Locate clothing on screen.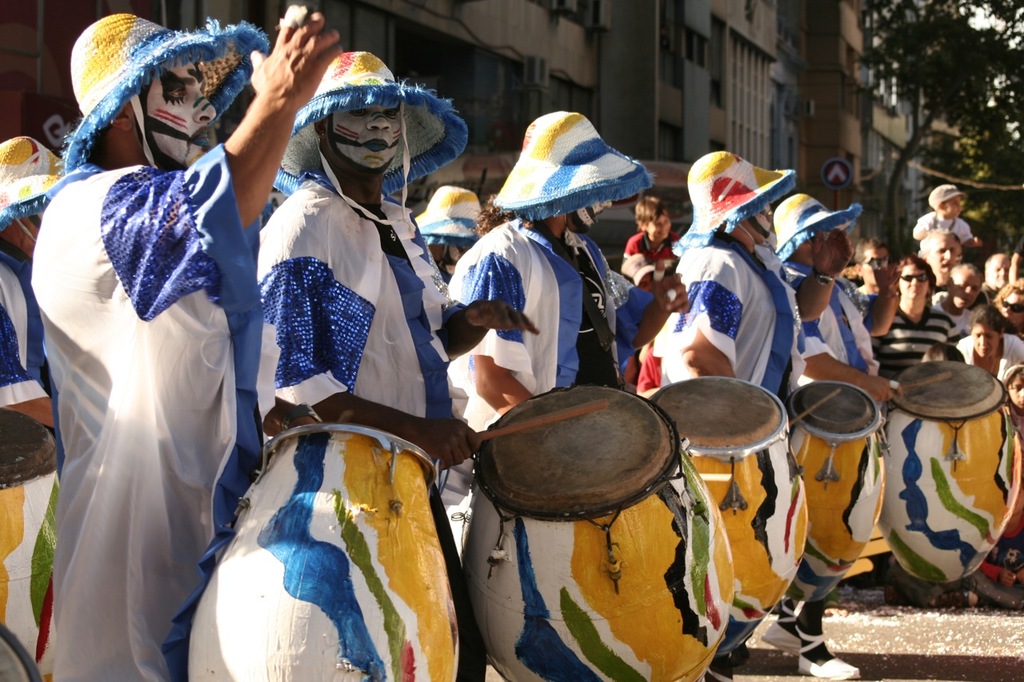
On screen at bbox=[0, 247, 69, 681].
